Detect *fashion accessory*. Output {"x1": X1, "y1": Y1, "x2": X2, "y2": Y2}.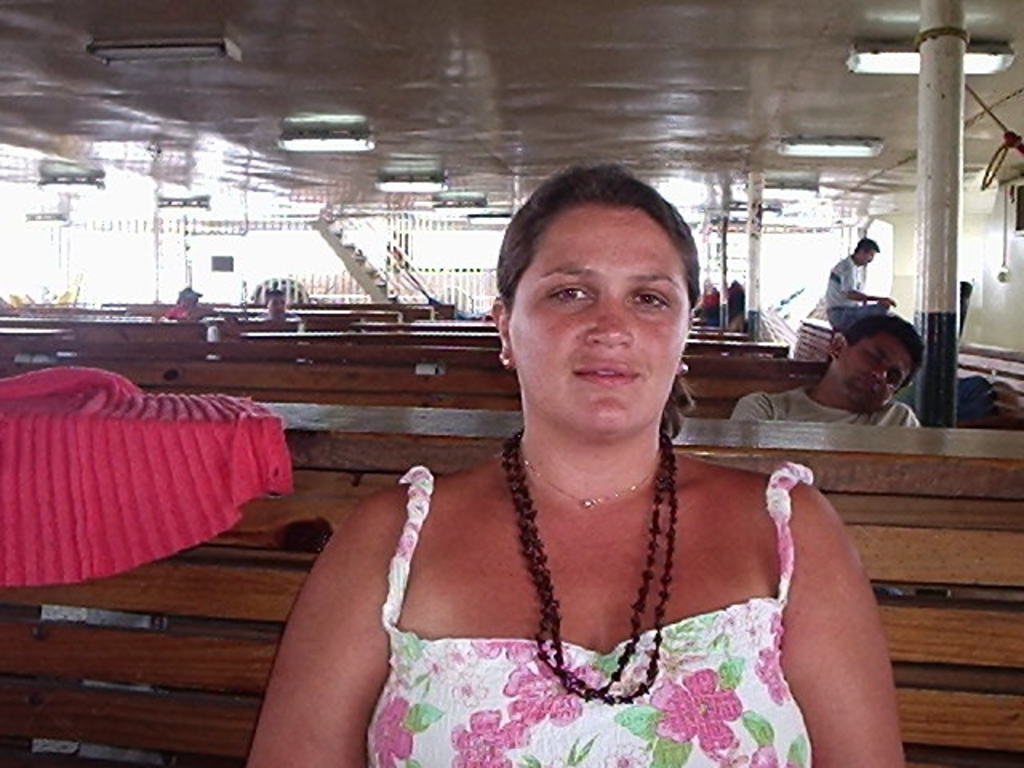
{"x1": 499, "y1": 422, "x2": 678, "y2": 715}.
